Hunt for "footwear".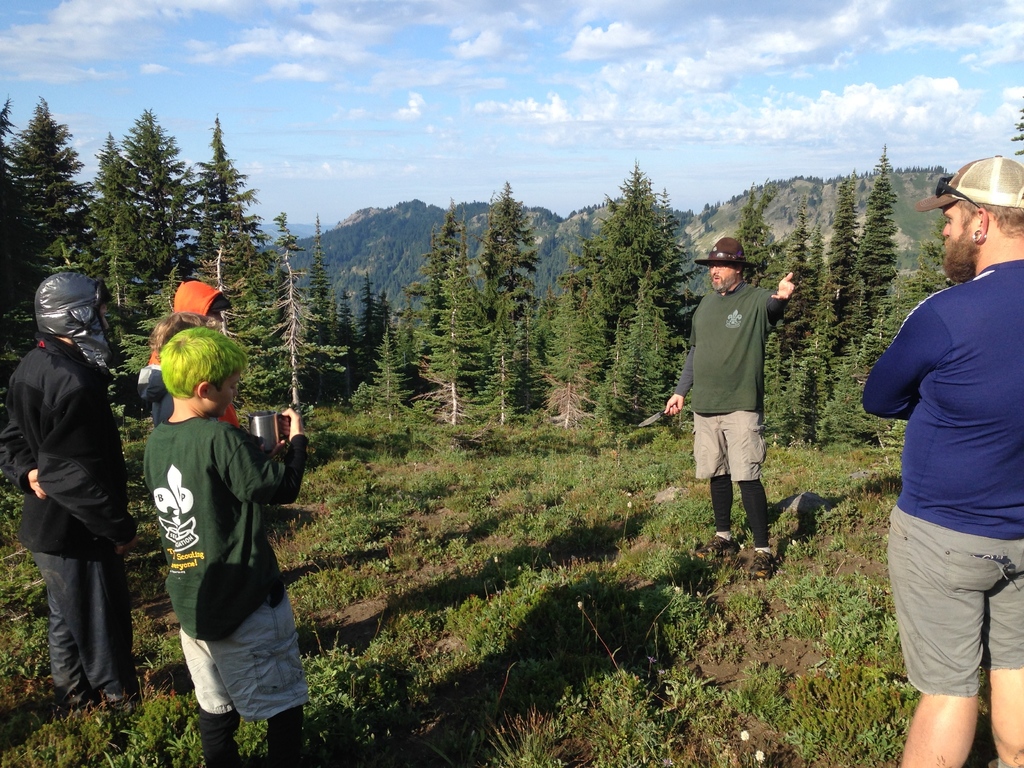
Hunted down at 106 691 143 706.
